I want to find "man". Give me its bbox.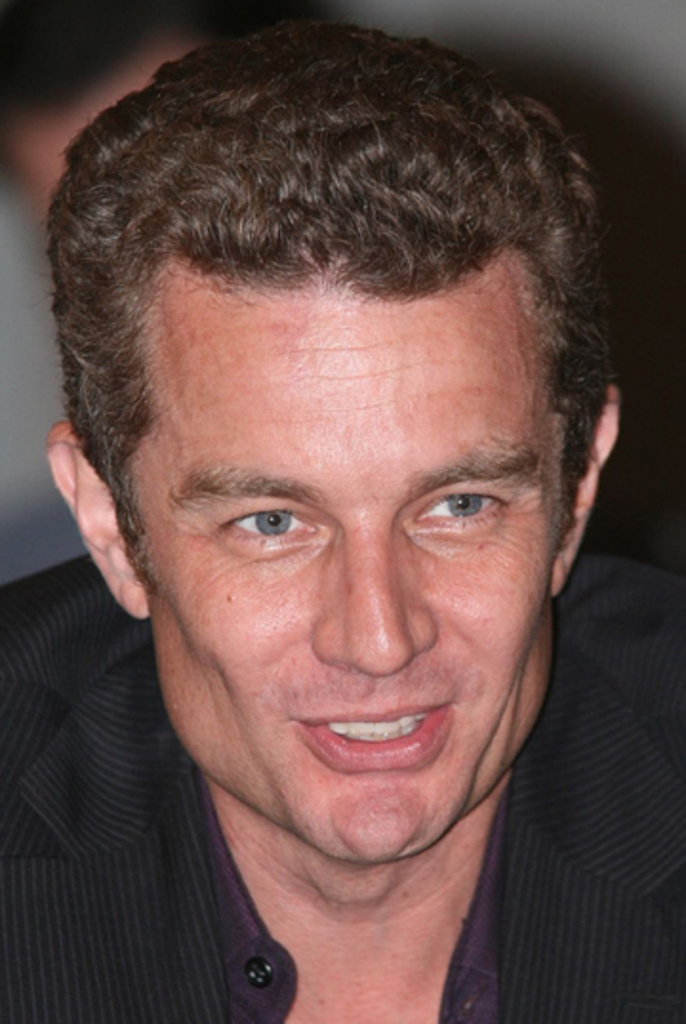
box(0, 44, 671, 1016).
